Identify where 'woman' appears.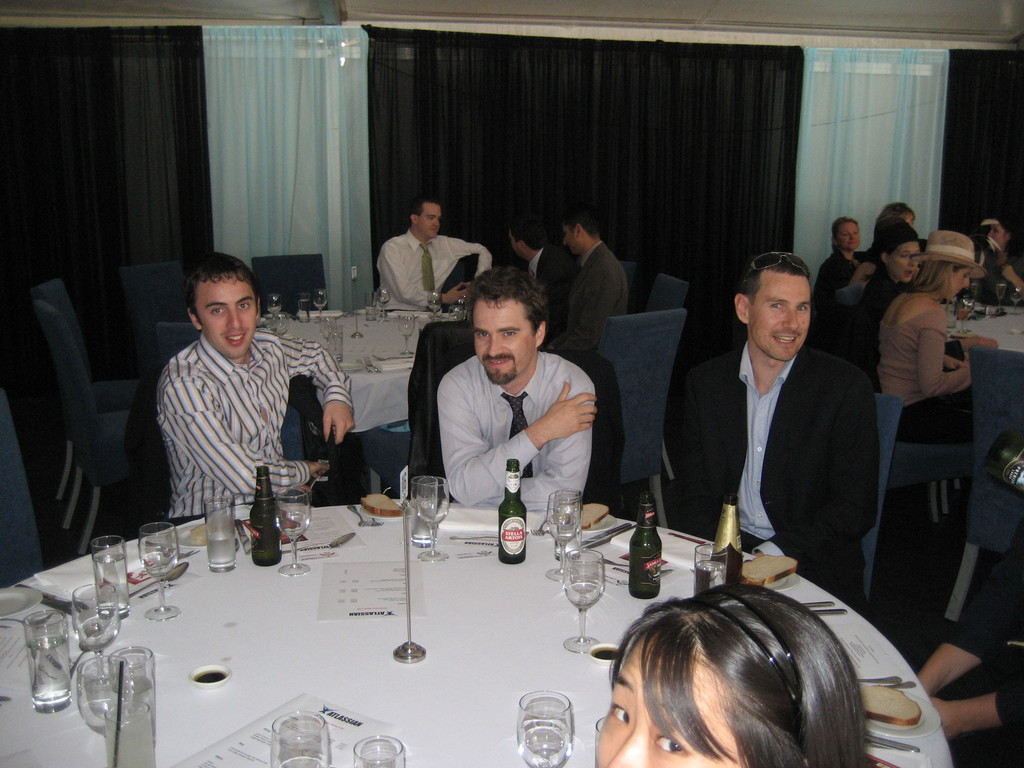
Appears at [542, 548, 925, 767].
